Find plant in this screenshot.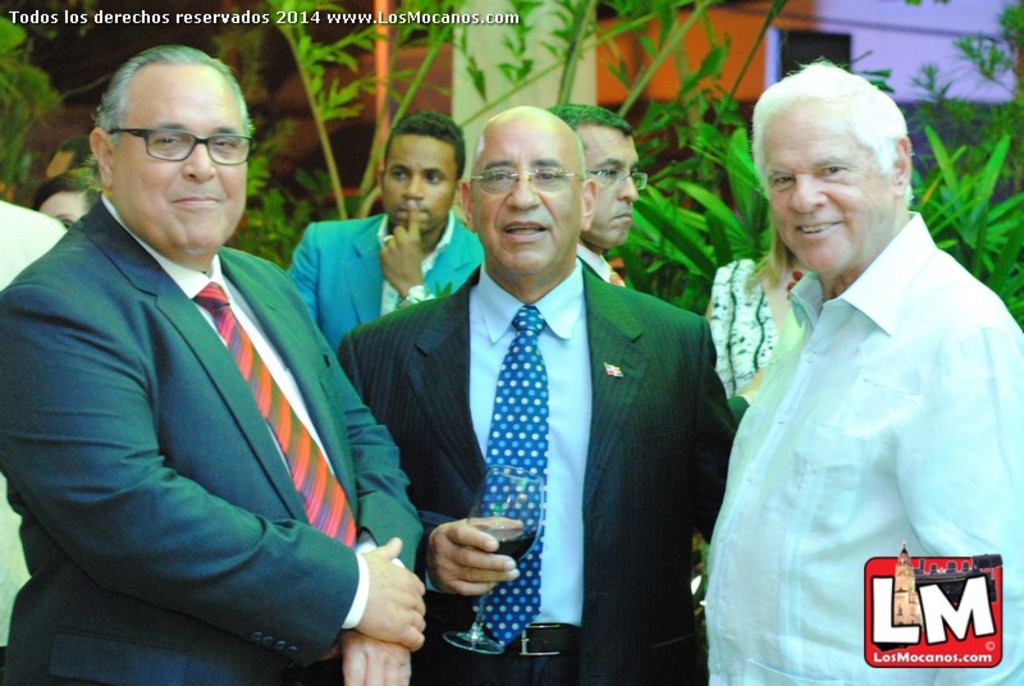
The bounding box for plant is {"left": 598, "top": 115, "right": 804, "bottom": 325}.
